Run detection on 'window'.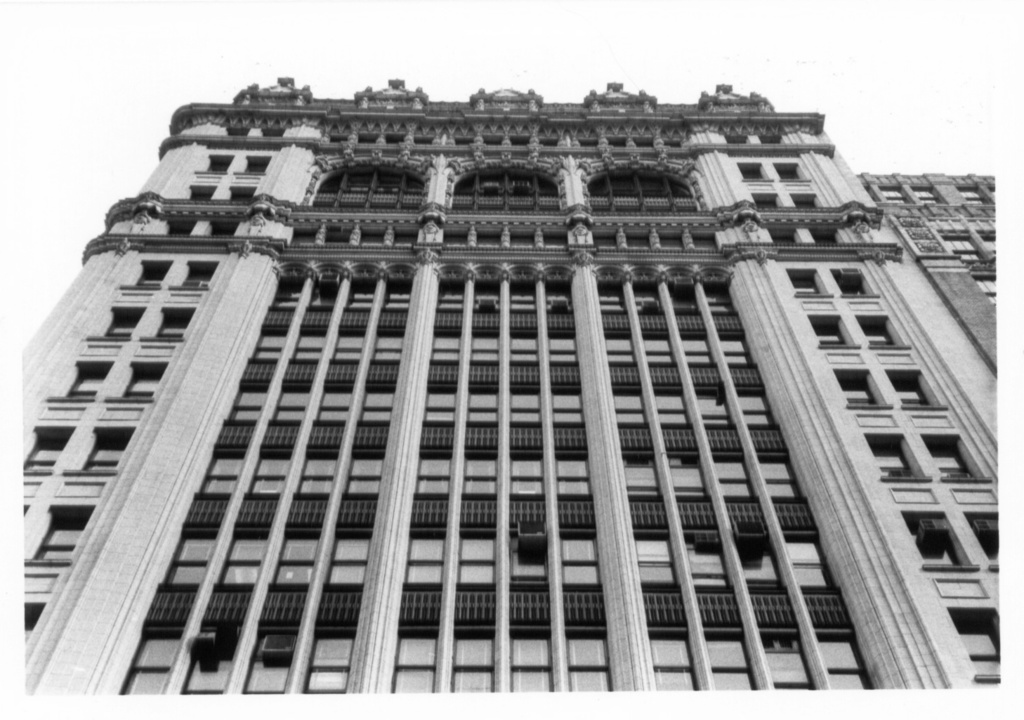
Result: (228,183,251,203).
